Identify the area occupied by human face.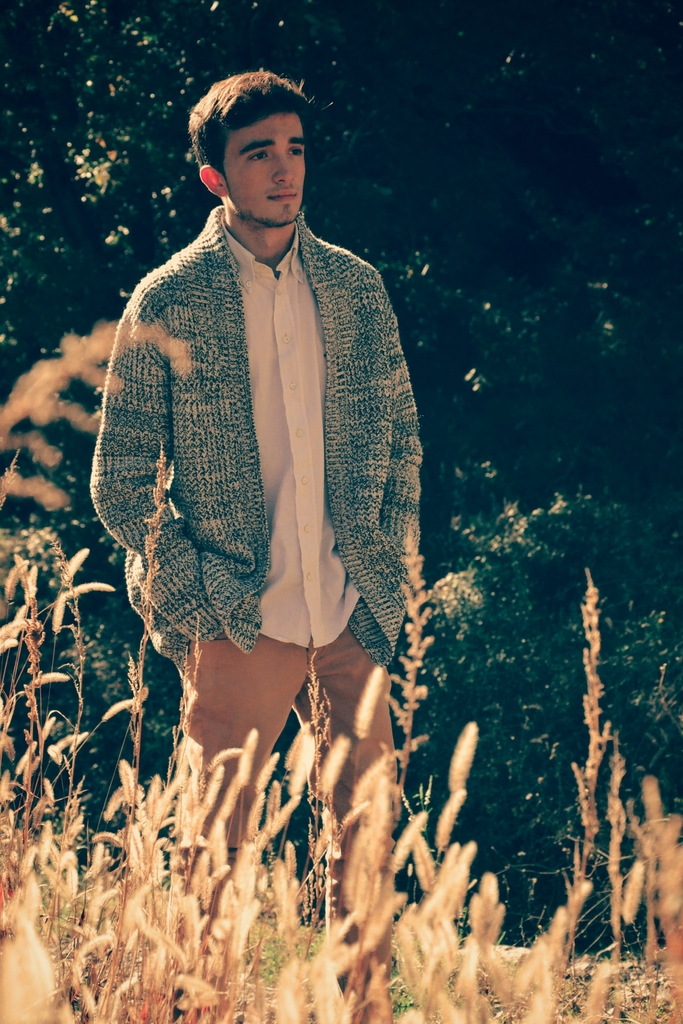
Area: <bbox>226, 113, 305, 225</bbox>.
